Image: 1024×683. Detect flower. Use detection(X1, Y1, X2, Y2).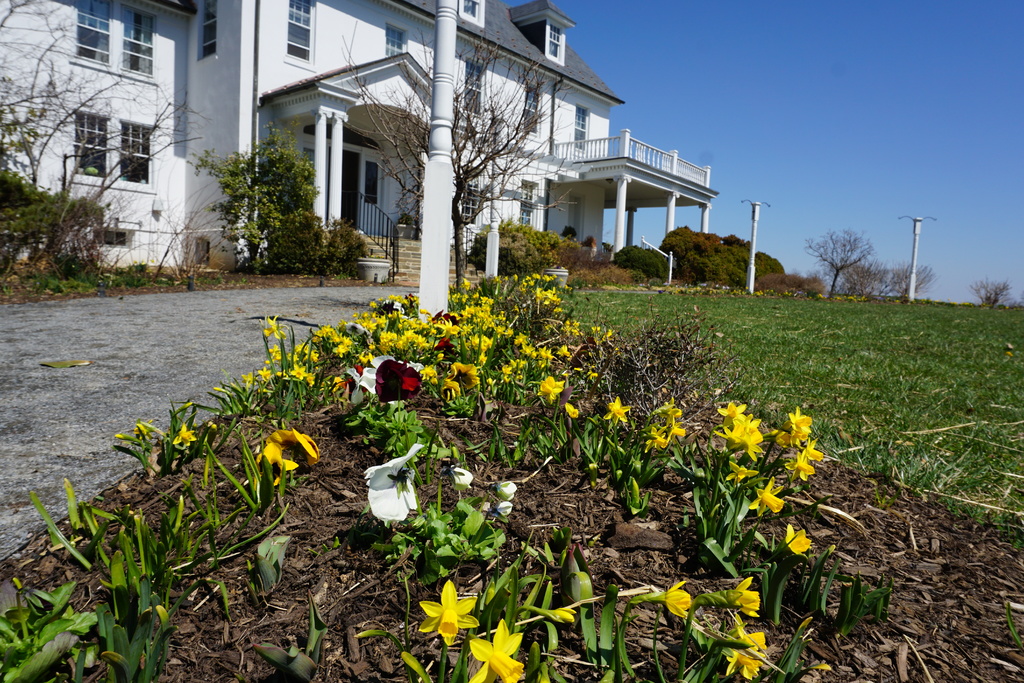
detection(744, 470, 790, 516).
